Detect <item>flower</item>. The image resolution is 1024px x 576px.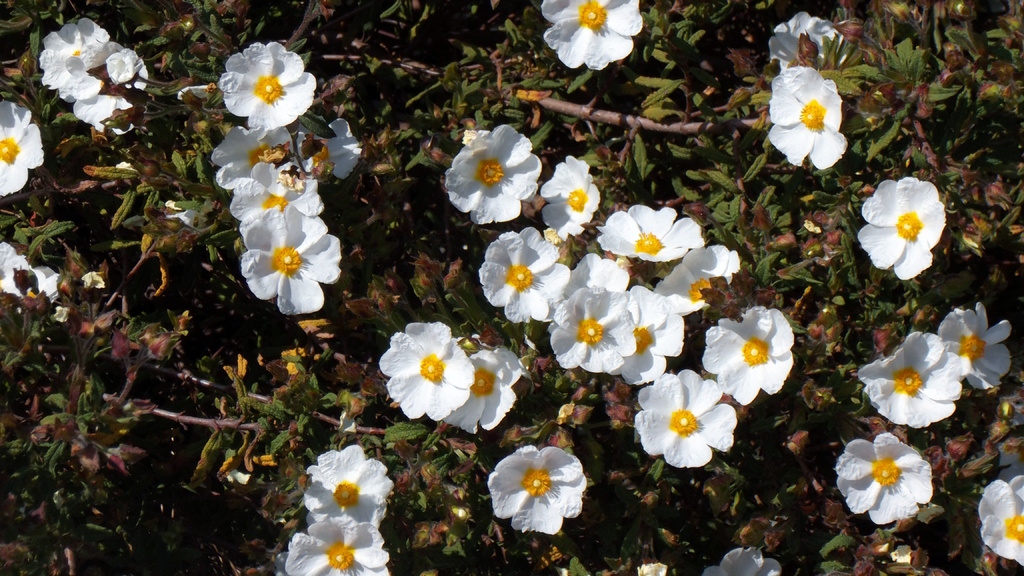
543:0:648:79.
